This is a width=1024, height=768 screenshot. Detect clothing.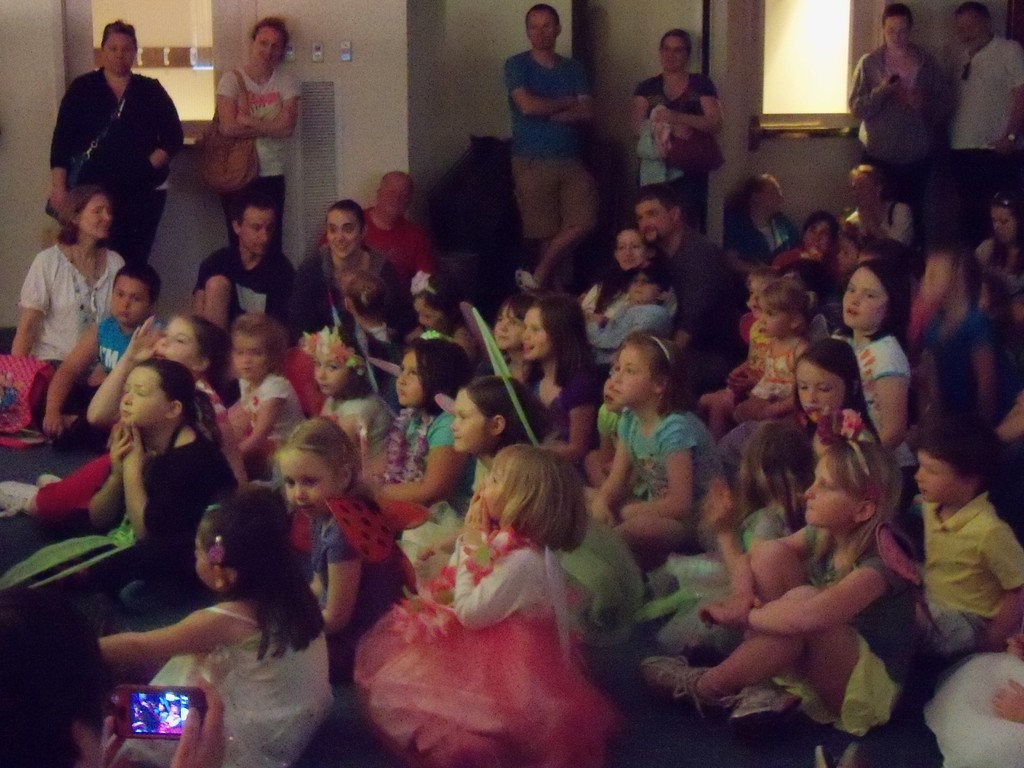
crop(580, 300, 666, 389).
